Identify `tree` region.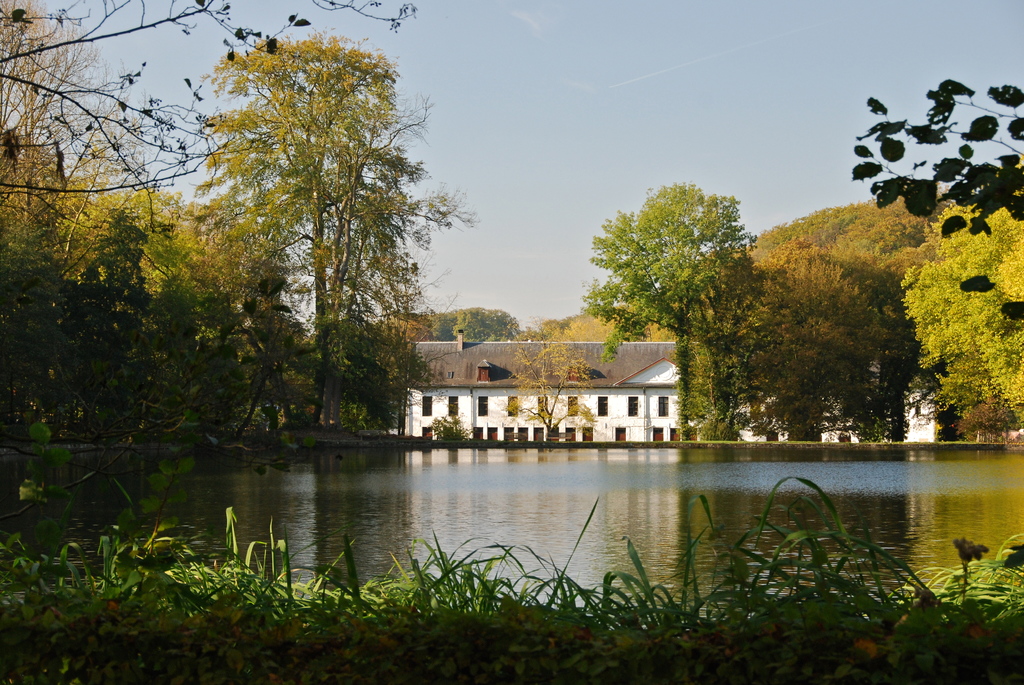
Region: detection(891, 194, 1023, 430).
